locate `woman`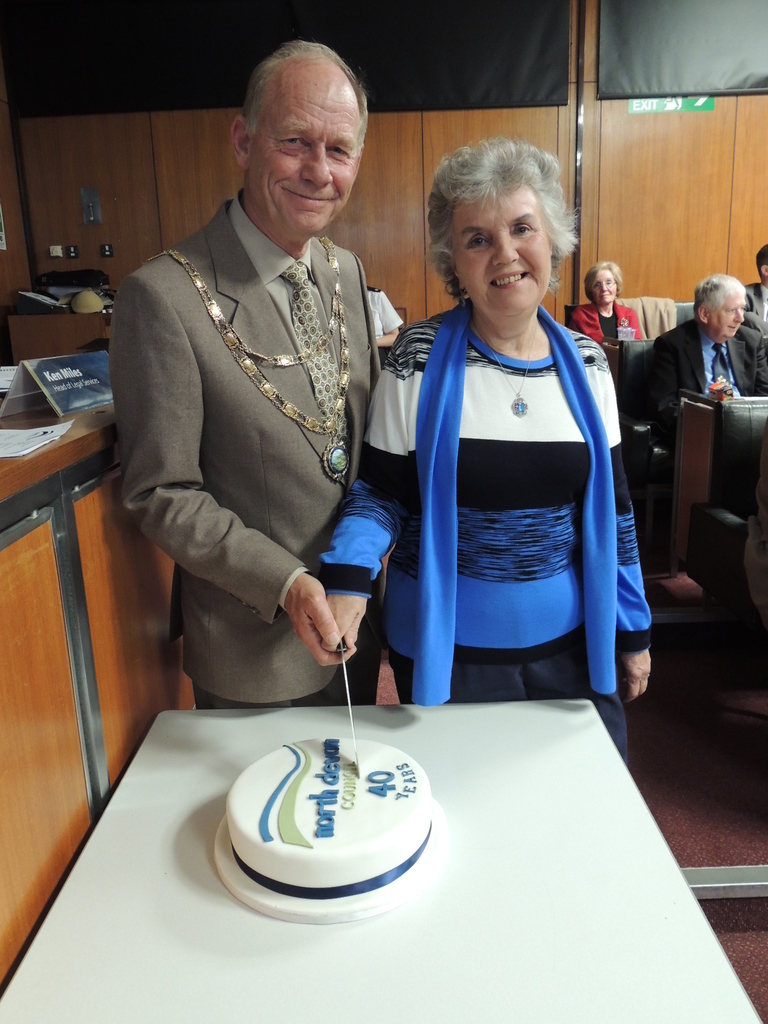
564 260 643 358
